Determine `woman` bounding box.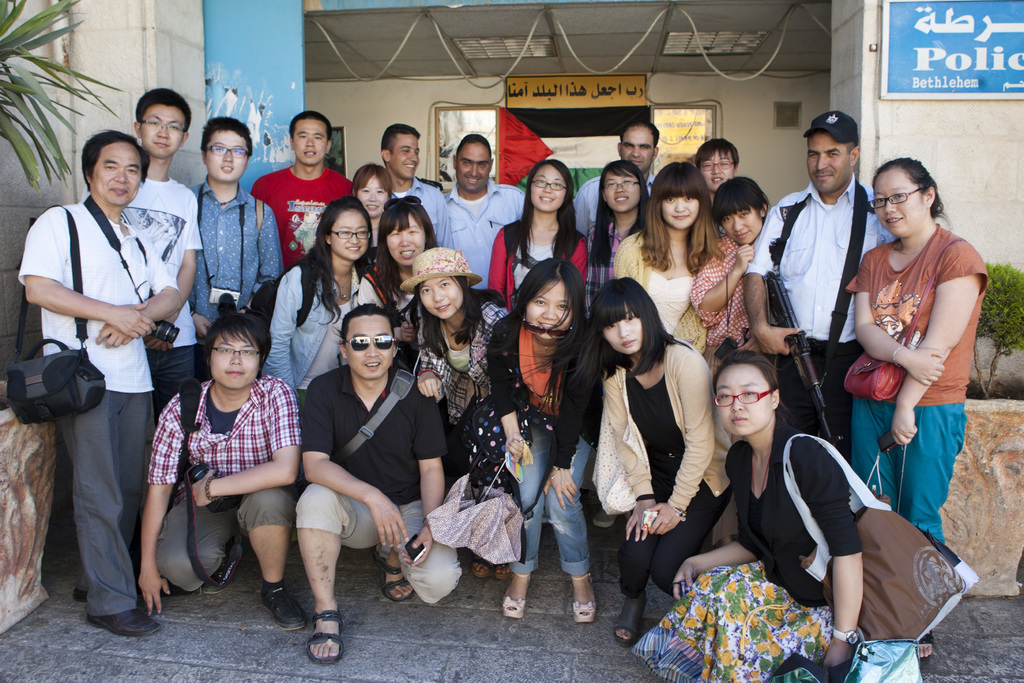
Determined: [486, 257, 604, 620].
